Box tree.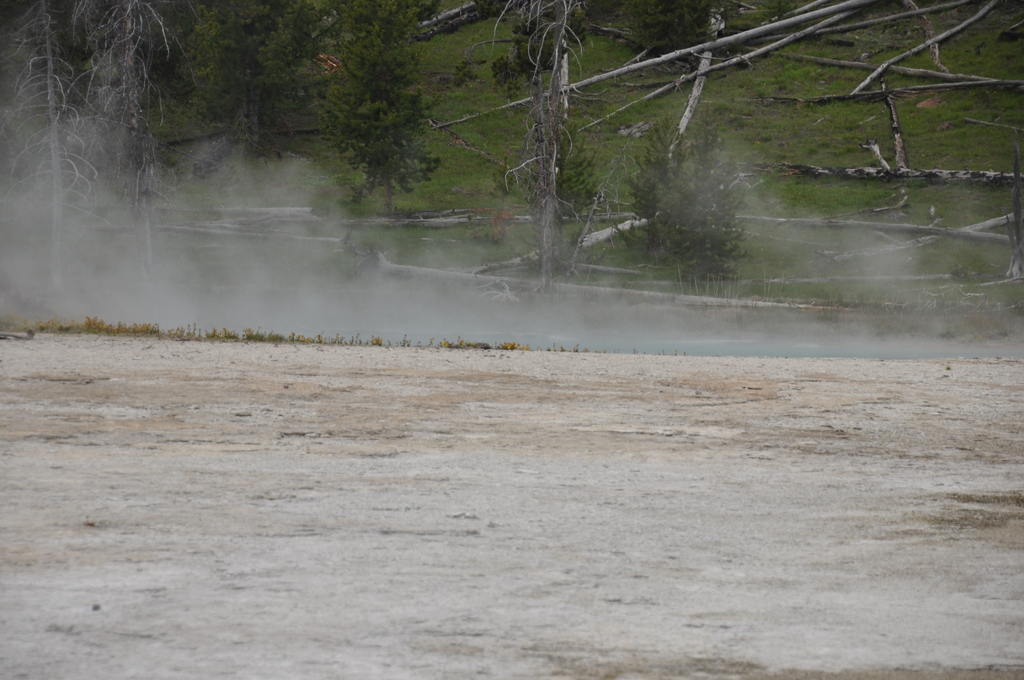
178,0,333,156.
